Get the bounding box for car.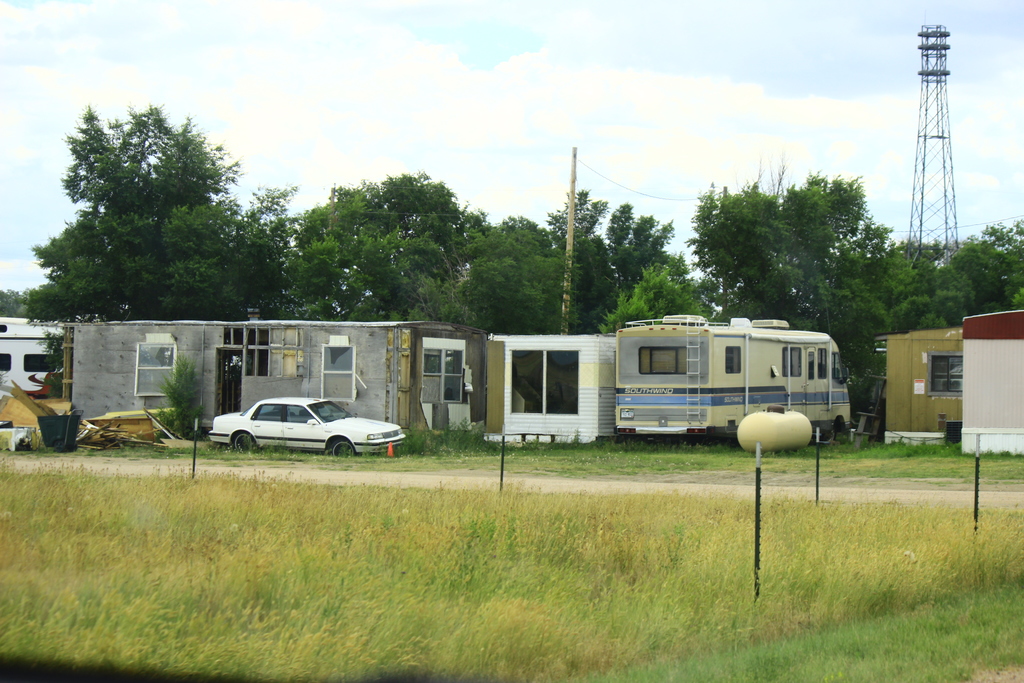
206, 399, 409, 457.
